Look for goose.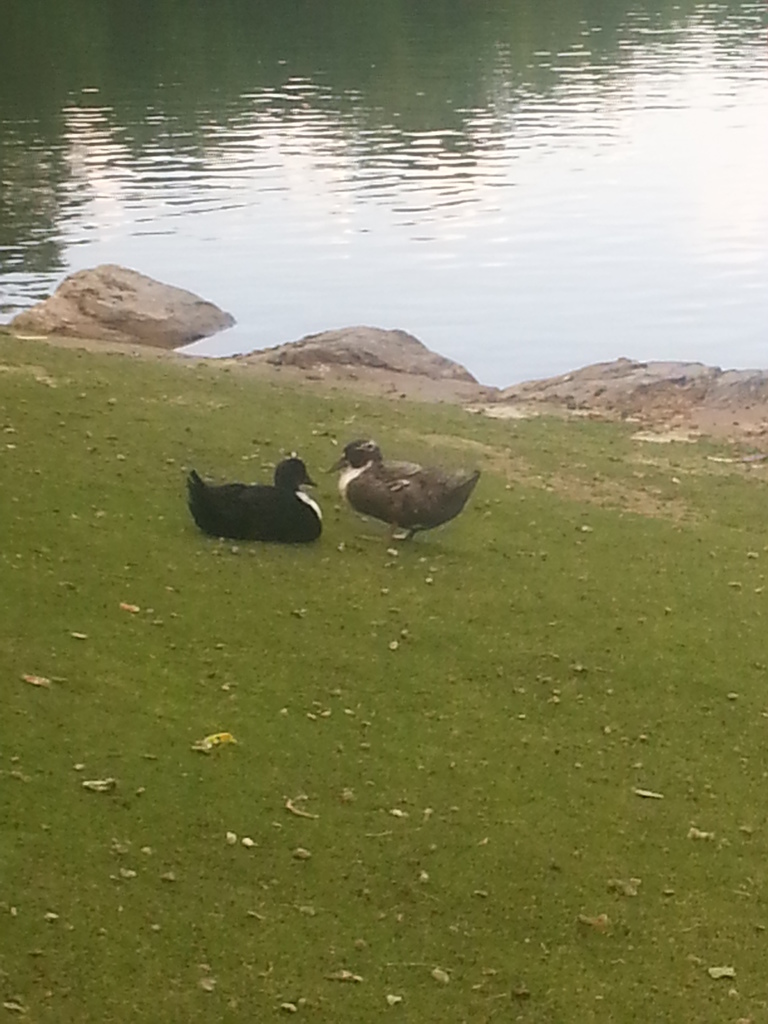
Found: 182:457:326:540.
